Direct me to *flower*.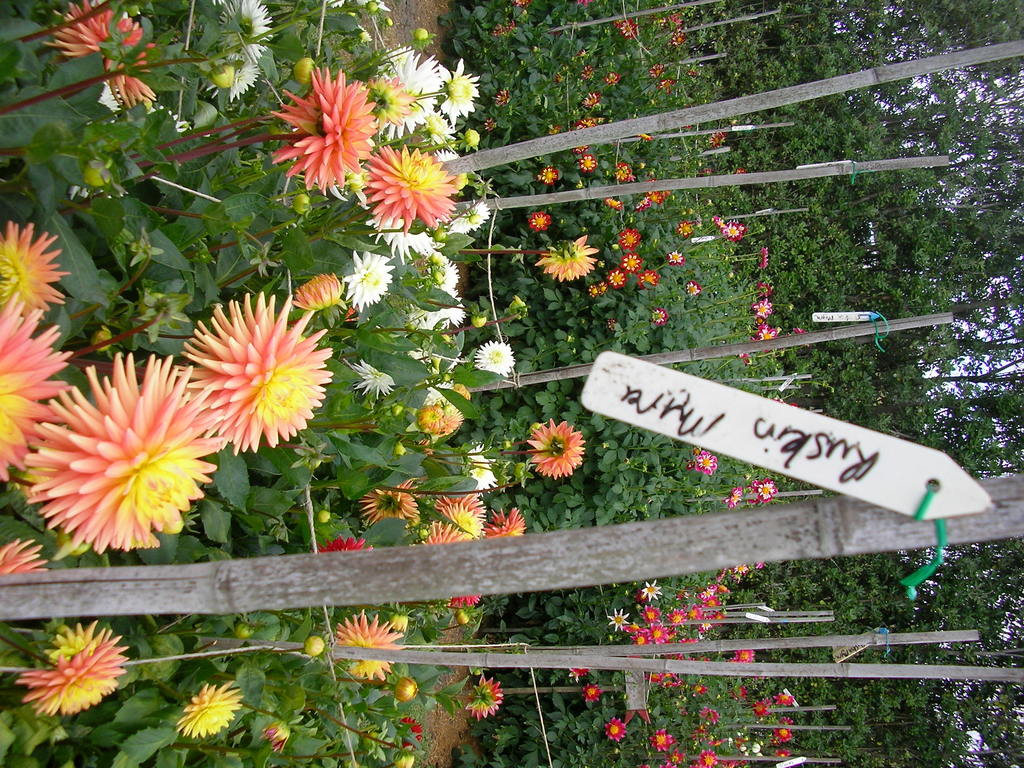
Direction: {"left": 393, "top": 750, "right": 417, "bottom": 767}.
